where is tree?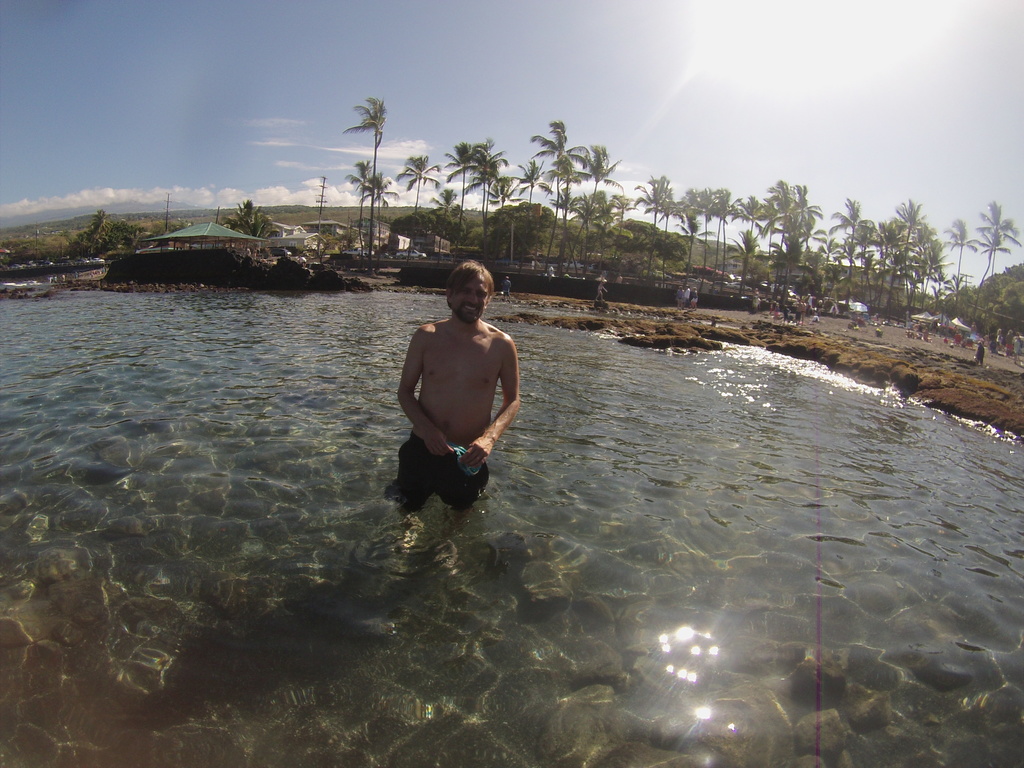
region(668, 187, 724, 288).
